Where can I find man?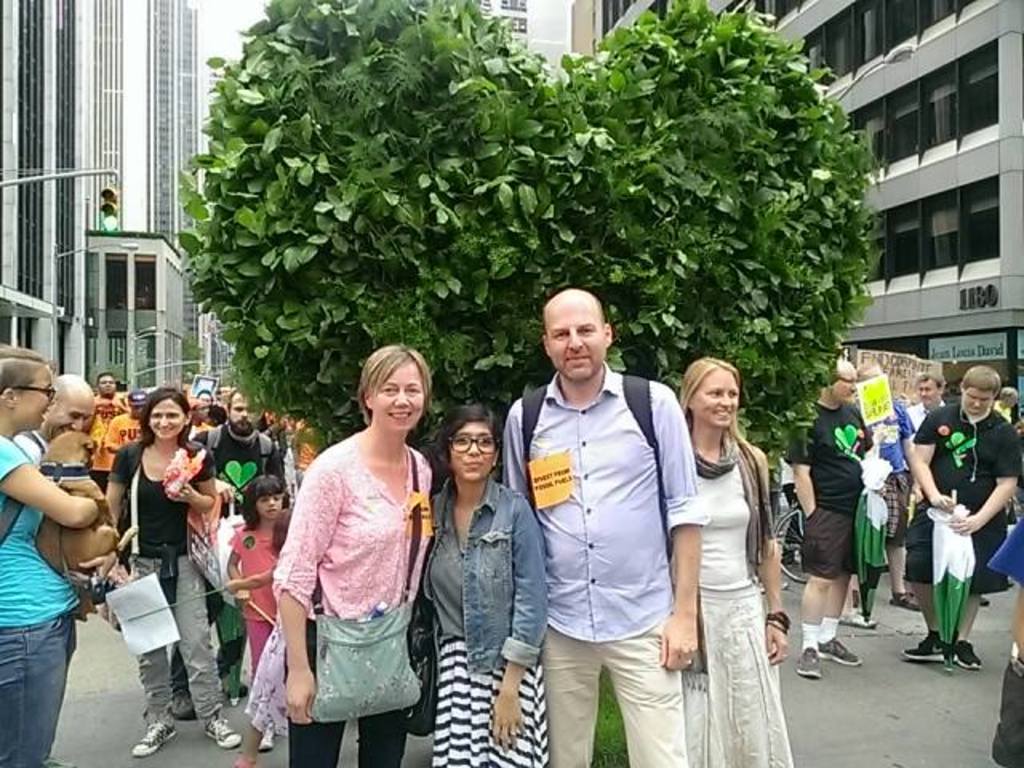
You can find it at [left=850, top=365, right=923, bottom=614].
